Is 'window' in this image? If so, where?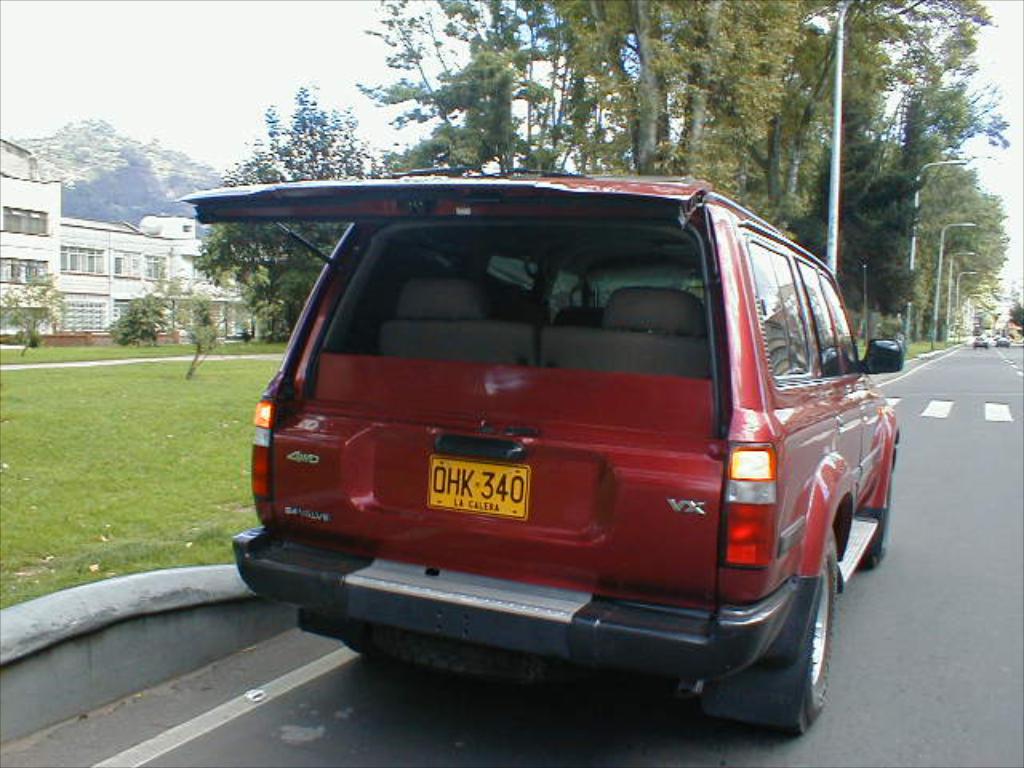
Yes, at locate(0, 205, 53, 237).
